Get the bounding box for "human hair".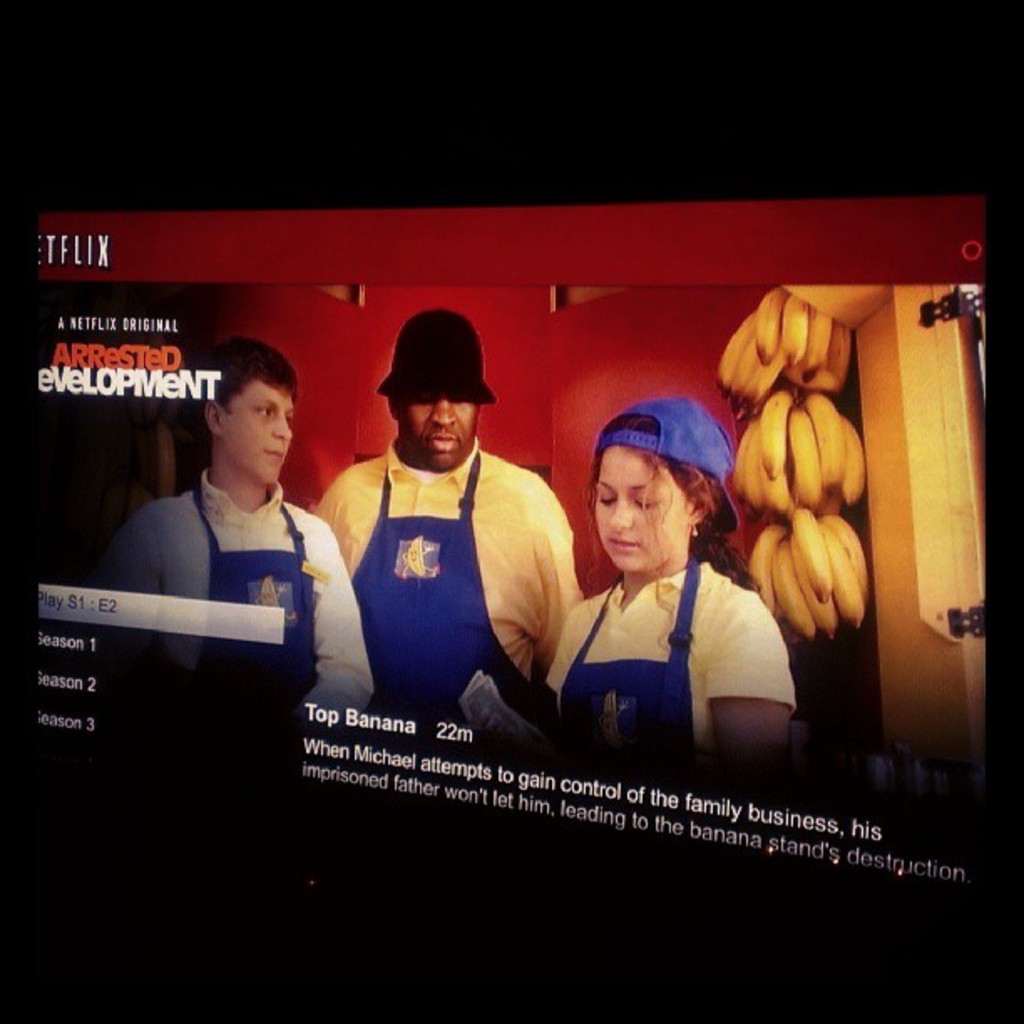
[x1=586, y1=420, x2=746, y2=621].
